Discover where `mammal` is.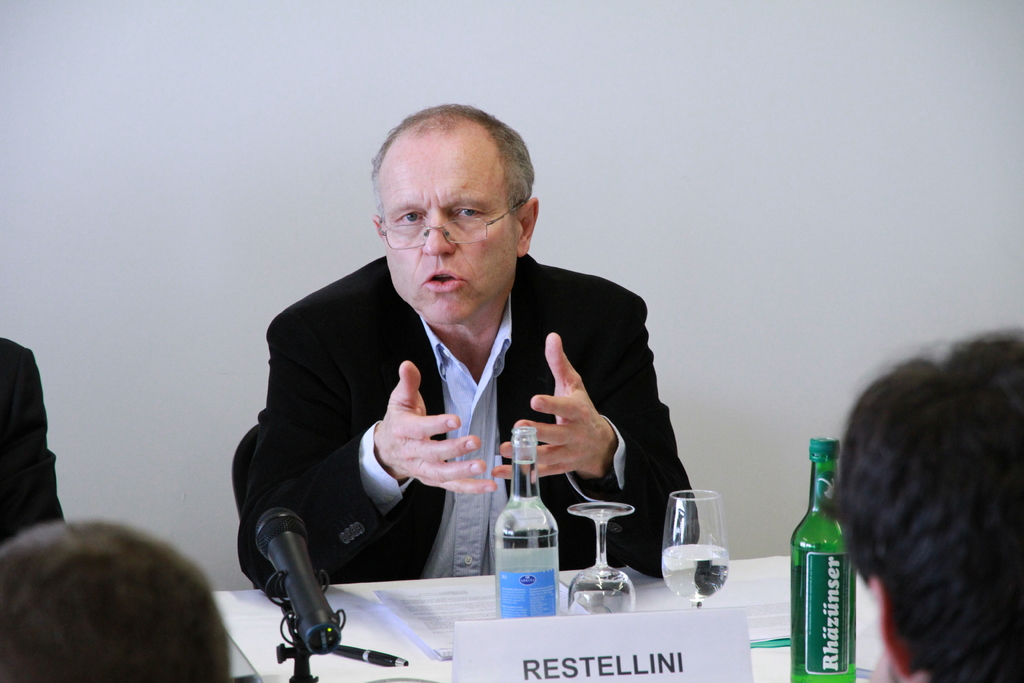
Discovered at x1=842, y1=327, x2=1017, y2=682.
